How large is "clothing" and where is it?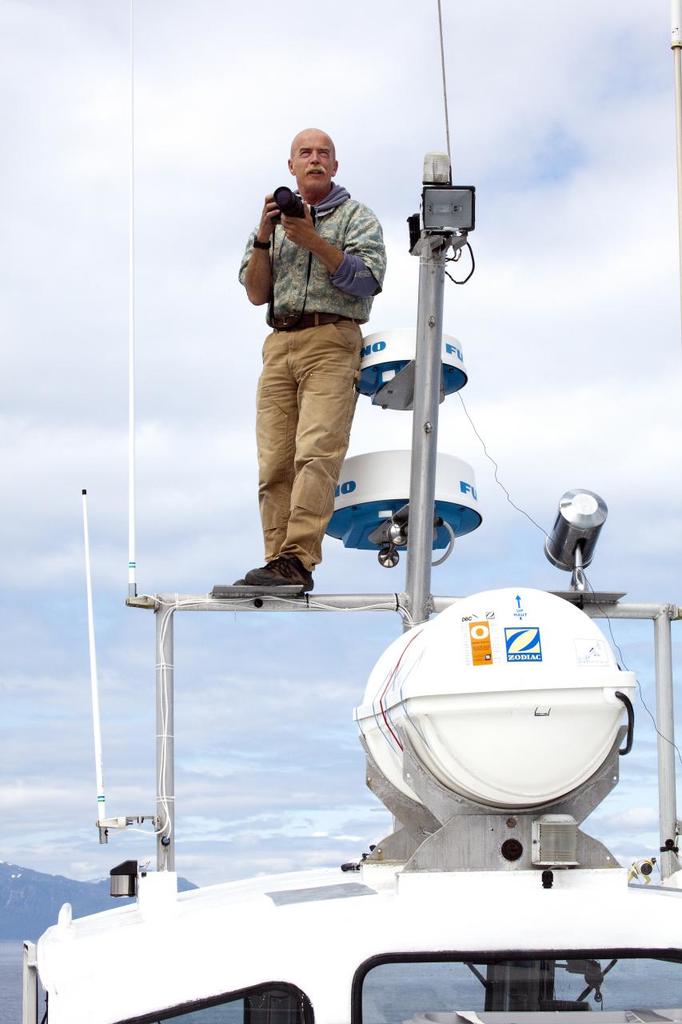
Bounding box: region(232, 140, 385, 565).
